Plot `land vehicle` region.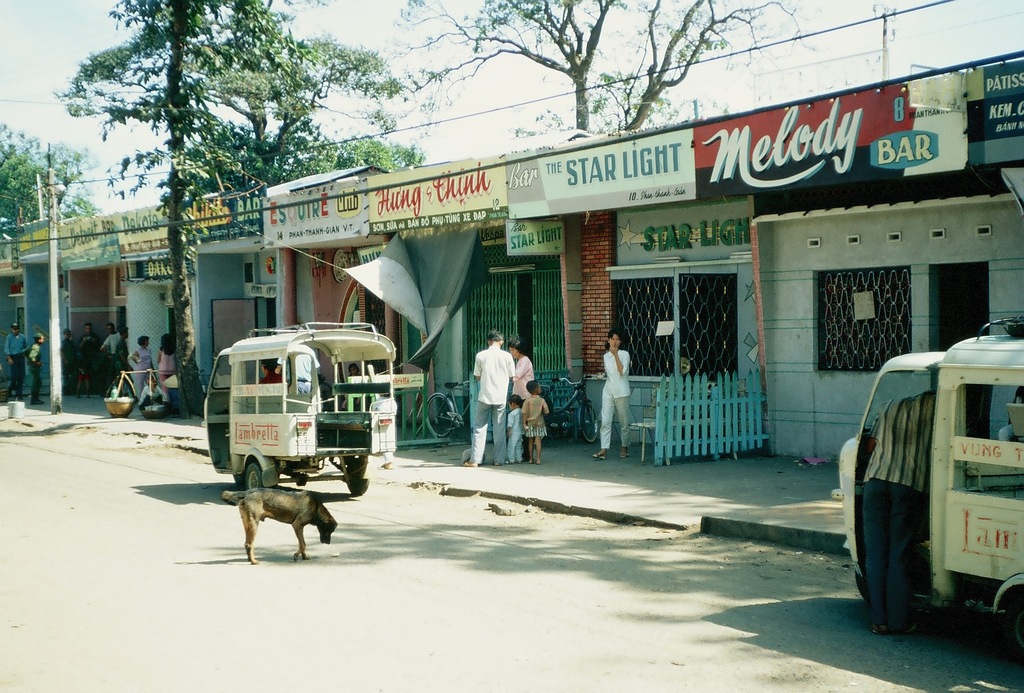
Plotted at [left=426, top=378, right=476, bottom=435].
